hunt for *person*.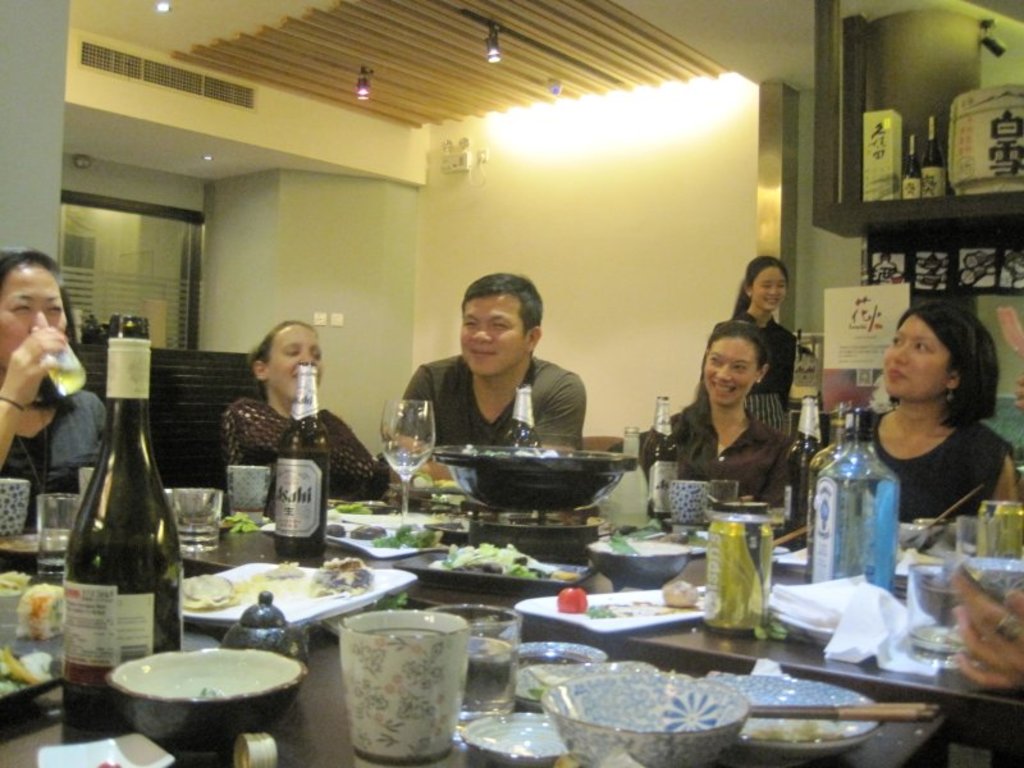
Hunted down at rect(0, 250, 109, 525).
